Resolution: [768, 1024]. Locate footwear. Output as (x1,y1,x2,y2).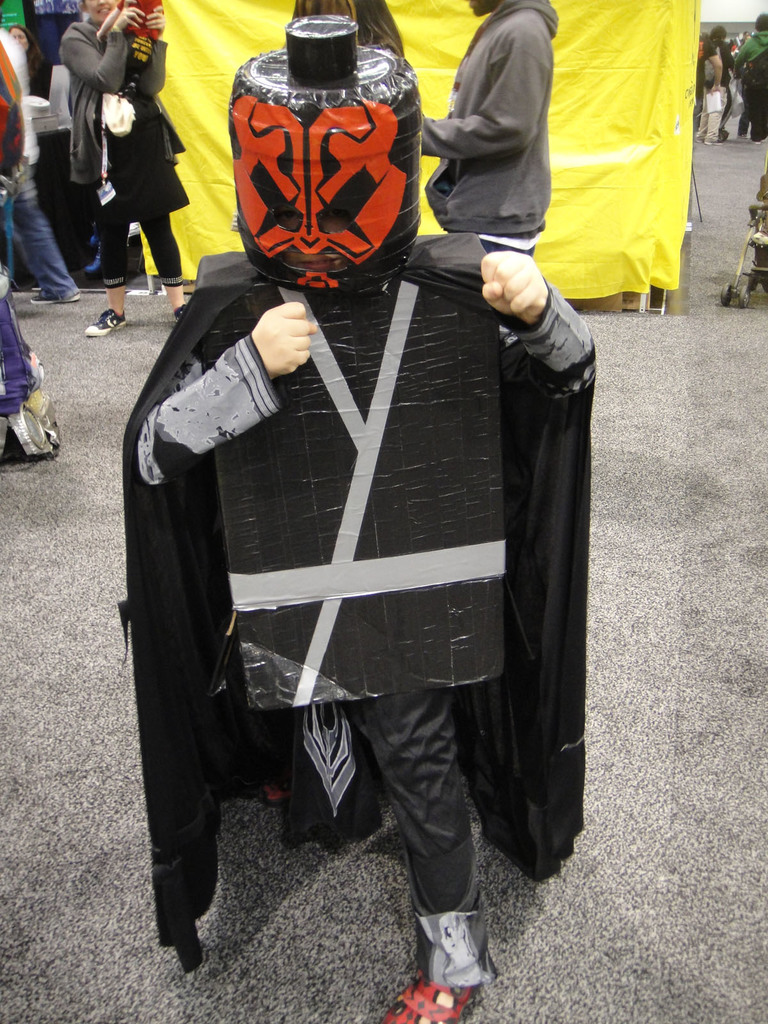
(700,134,726,145).
